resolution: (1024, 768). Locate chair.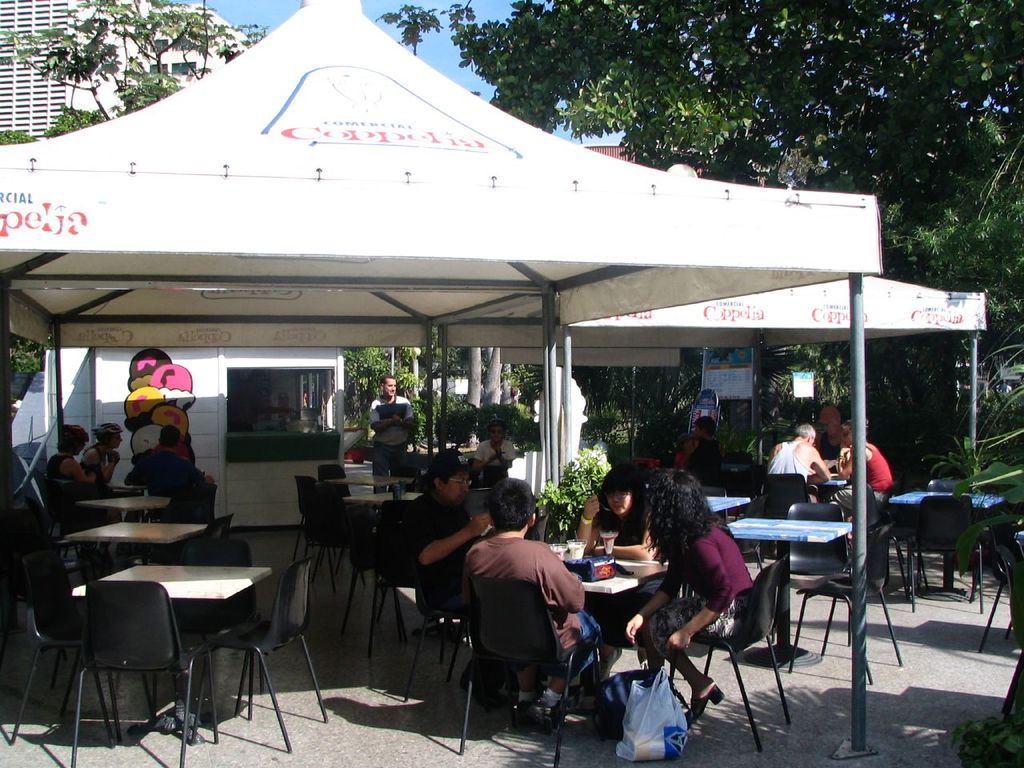
[left=734, top=490, right=775, bottom=570].
